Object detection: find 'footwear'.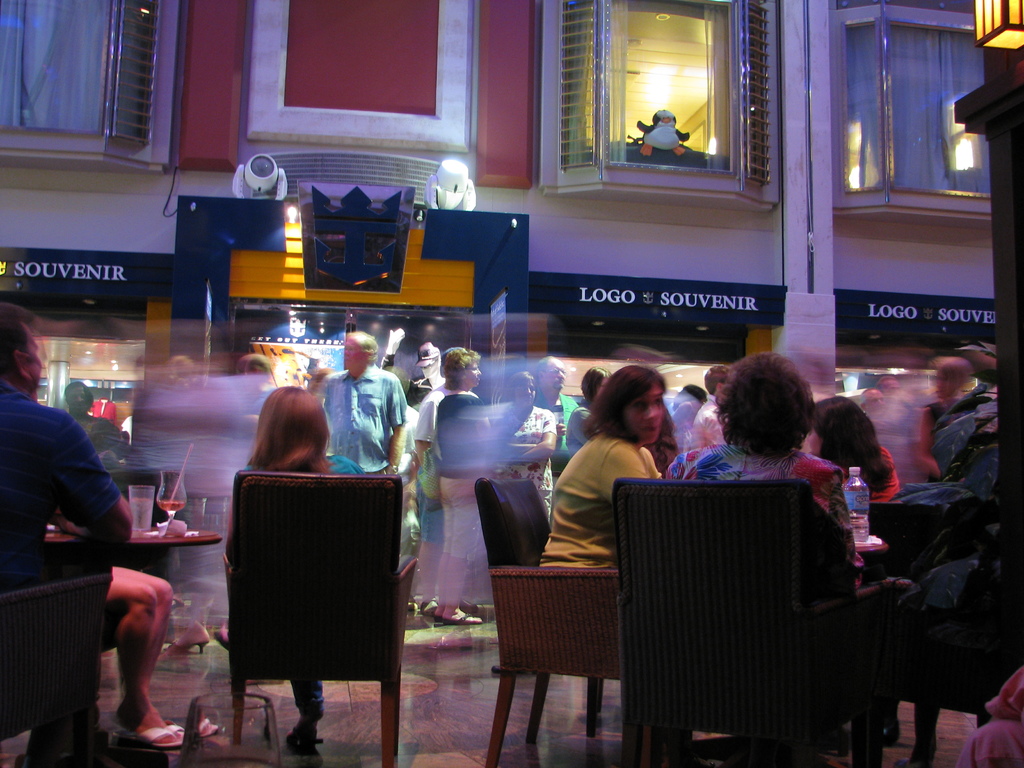
locate(111, 728, 183, 748).
